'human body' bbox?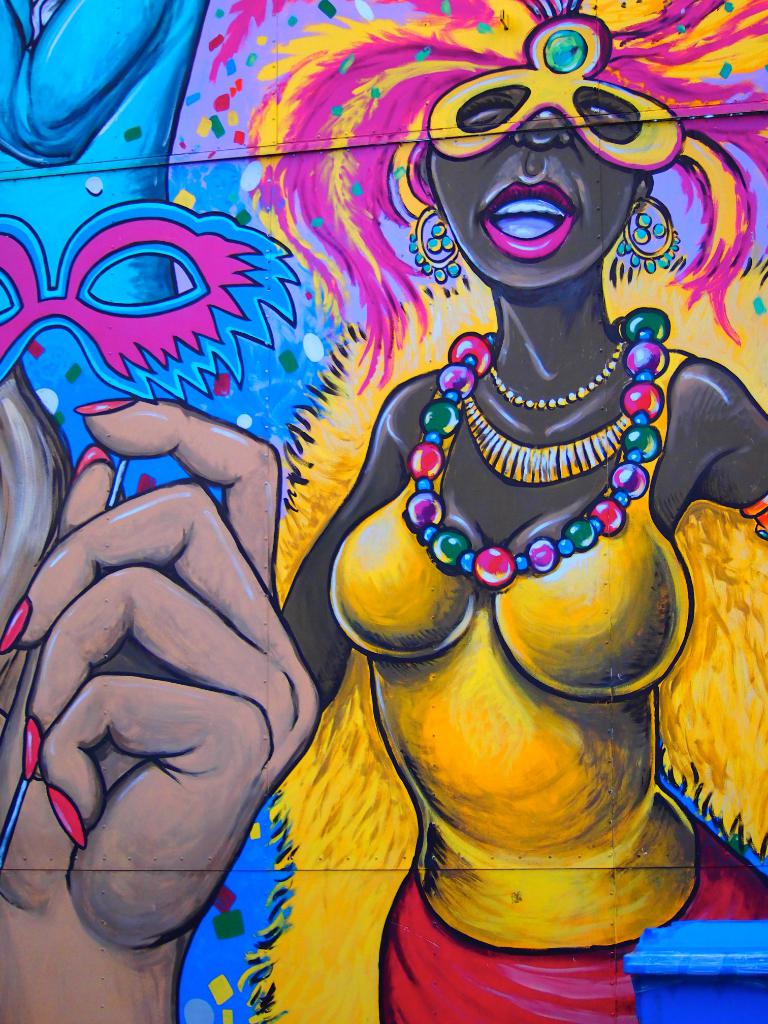
0, 397, 319, 1023
